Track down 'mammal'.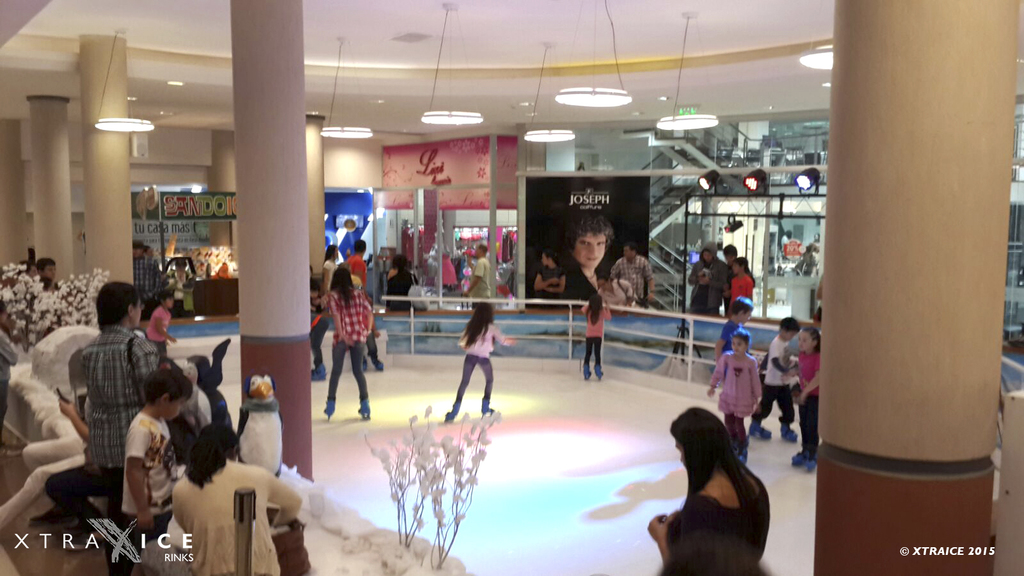
Tracked to <box>609,242,657,307</box>.
